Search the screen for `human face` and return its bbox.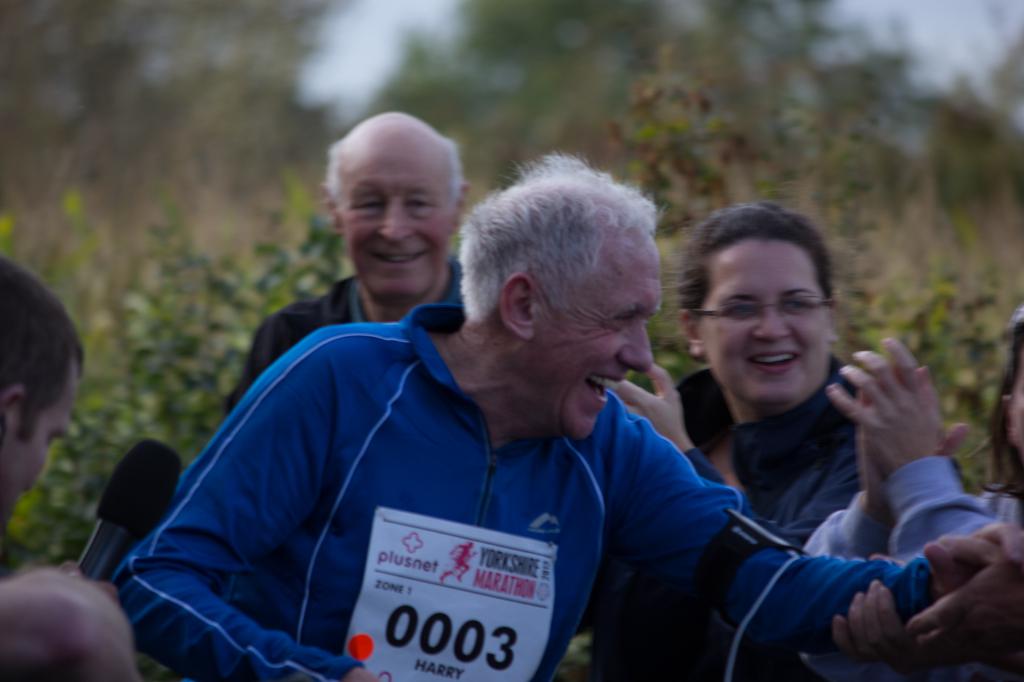
Found: bbox(0, 365, 80, 526).
